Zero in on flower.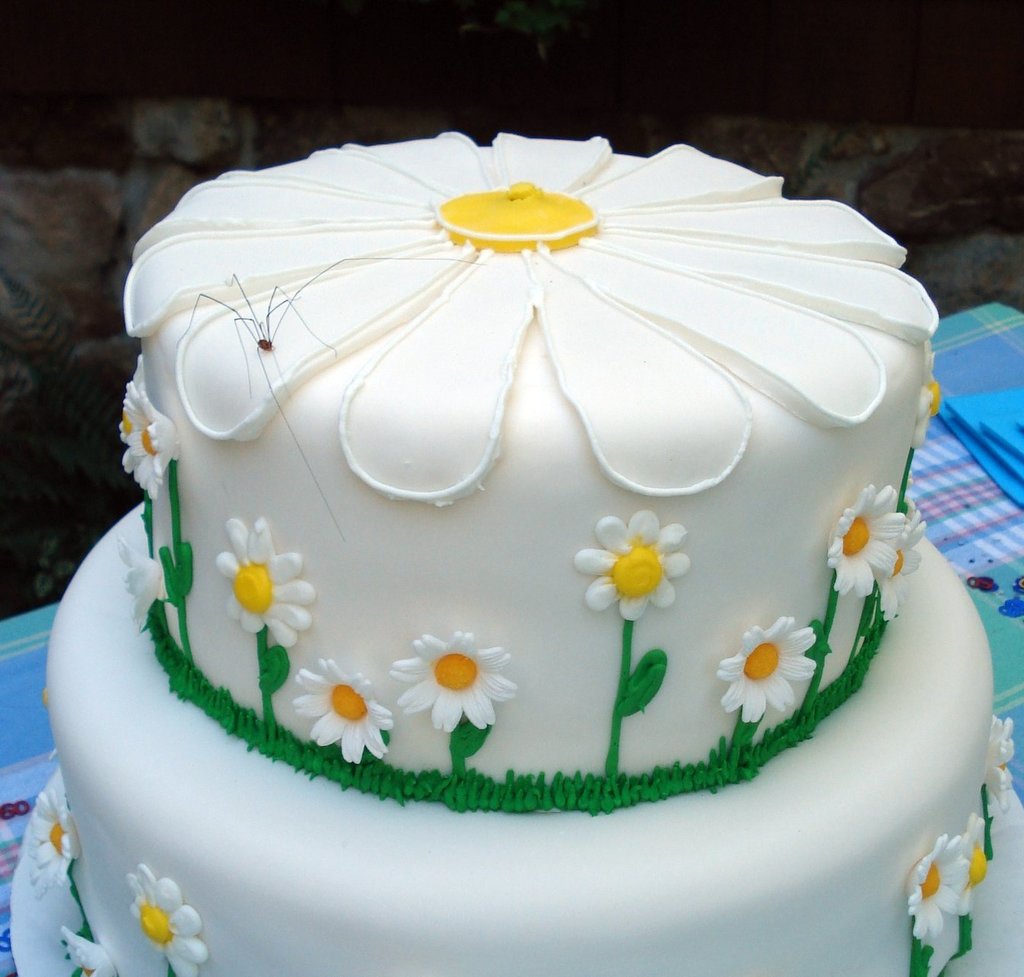
Zeroed in: left=56, top=931, right=119, bottom=976.
